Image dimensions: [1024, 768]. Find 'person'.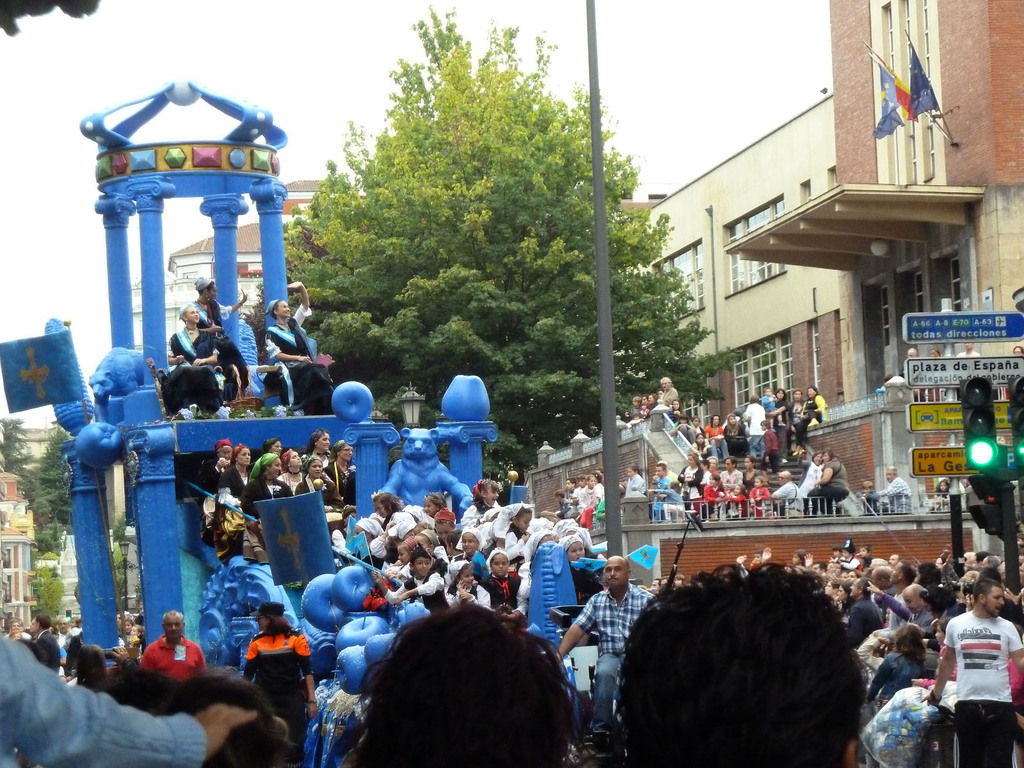
x1=169 y1=298 x2=222 y2=407.
